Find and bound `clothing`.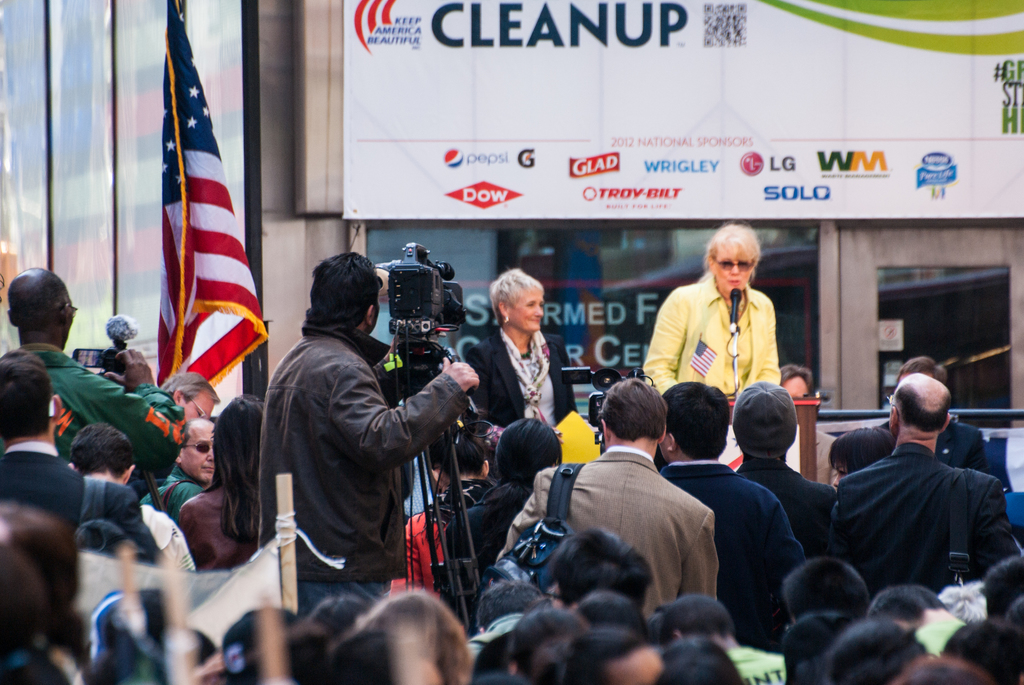
Bound: 877 415 981 478.
